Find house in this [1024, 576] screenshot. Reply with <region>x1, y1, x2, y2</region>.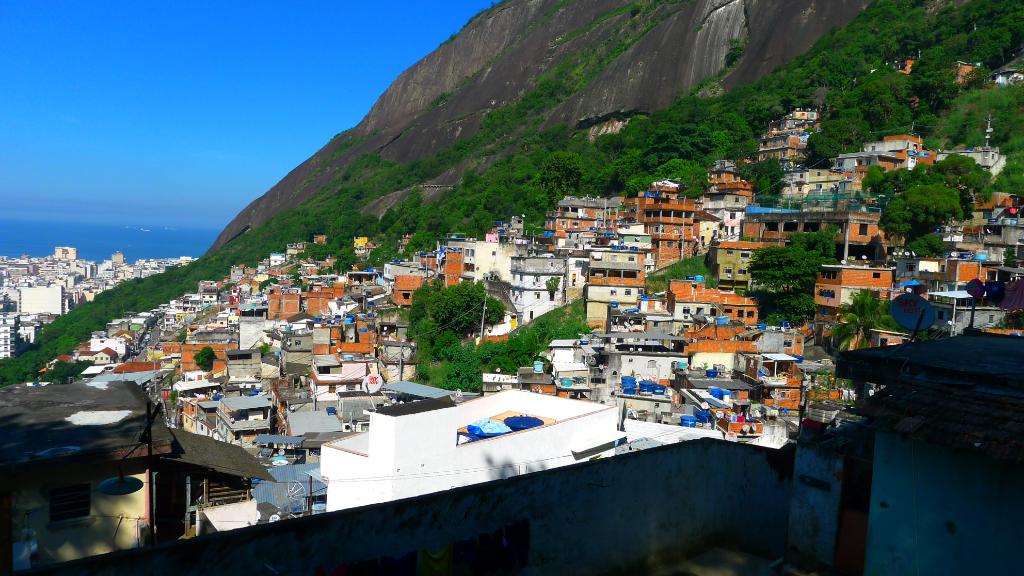
<region>680, 338, 758, 372</region>.
